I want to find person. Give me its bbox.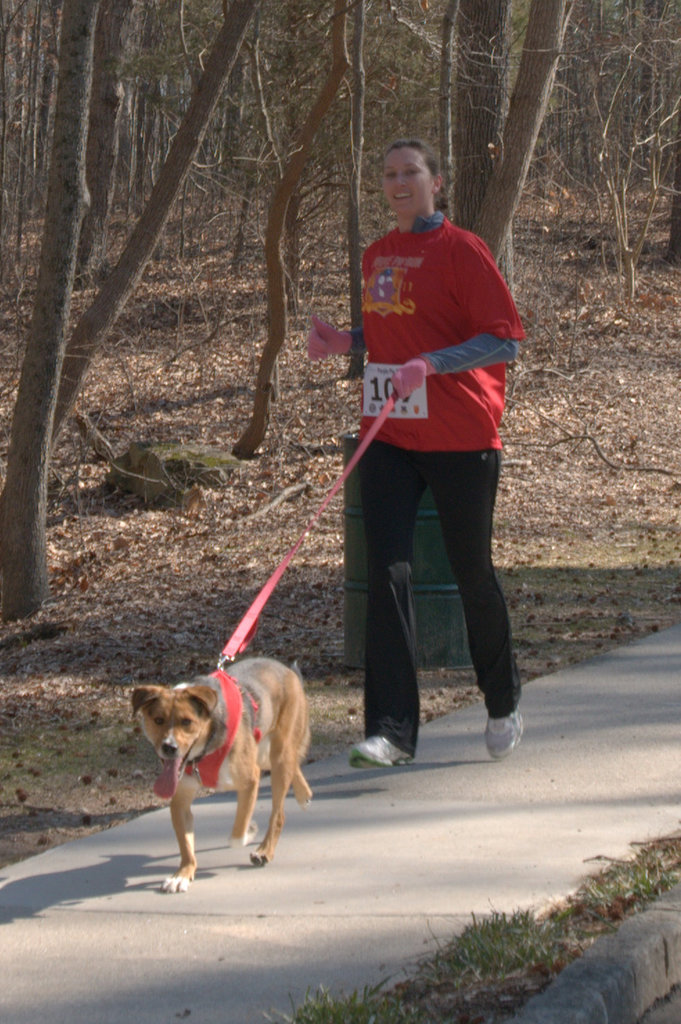
bbox=[315, 118, 522, 791].
